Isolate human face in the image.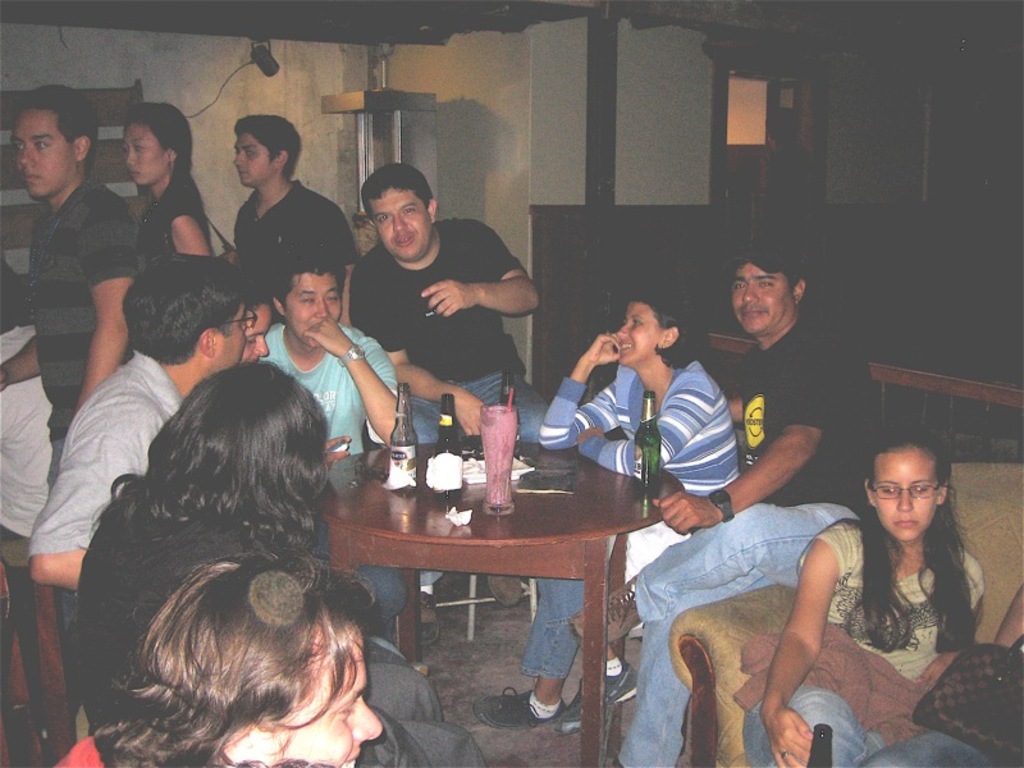
Isolated region: x1=212, y1=300, x2=250, y2=369.
